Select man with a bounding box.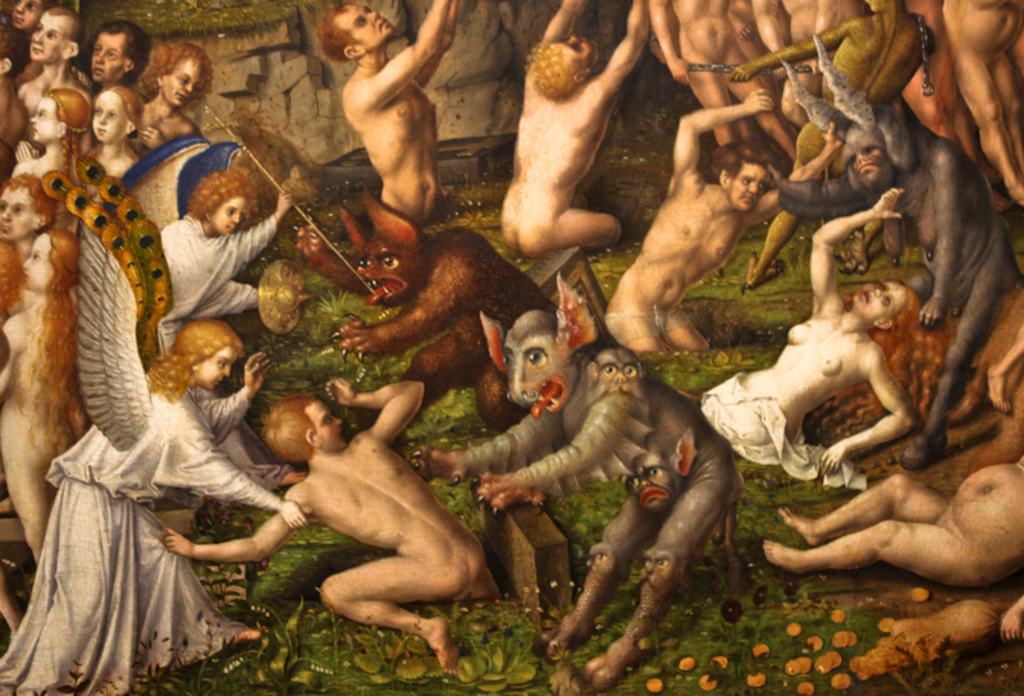
[left=163, top=374, right=503, bottom=681].
